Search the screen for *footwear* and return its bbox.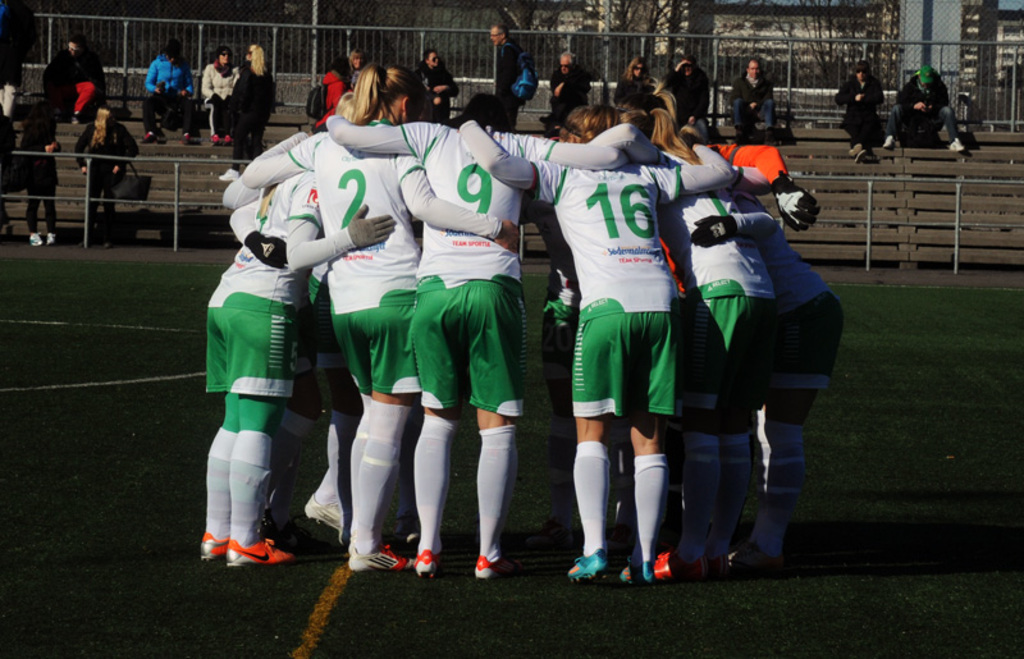
Found: l=42, t=232, r=63, b=244.
